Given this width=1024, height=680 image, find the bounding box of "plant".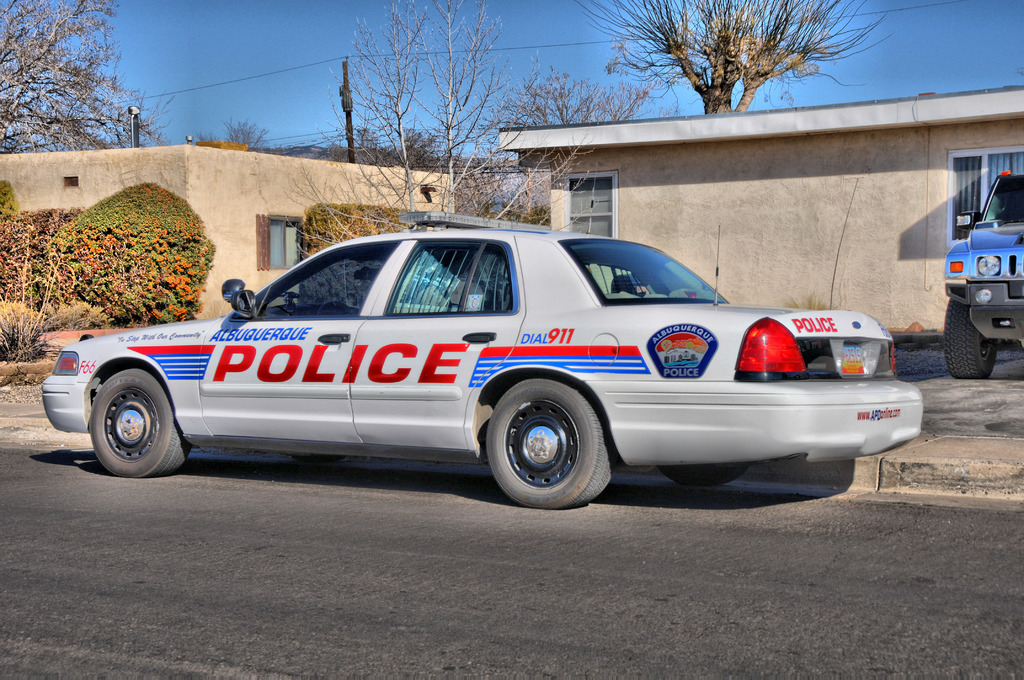
[left=775, top=289, right=854, bottom=312].
